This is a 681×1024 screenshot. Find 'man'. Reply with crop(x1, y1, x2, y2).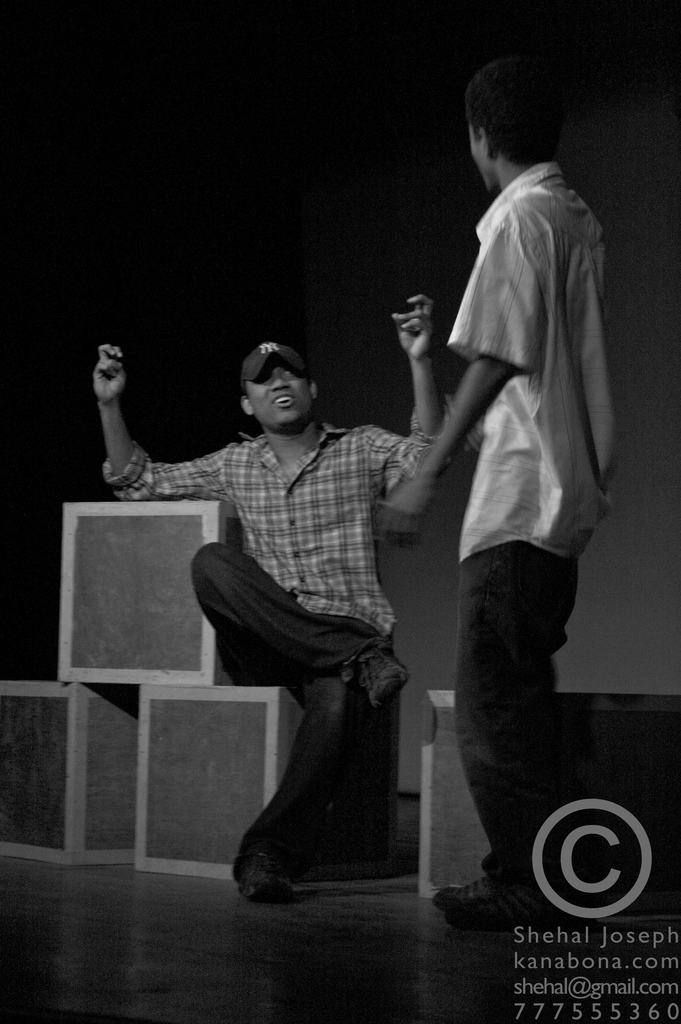
crop(92, 295, 447, 904).
